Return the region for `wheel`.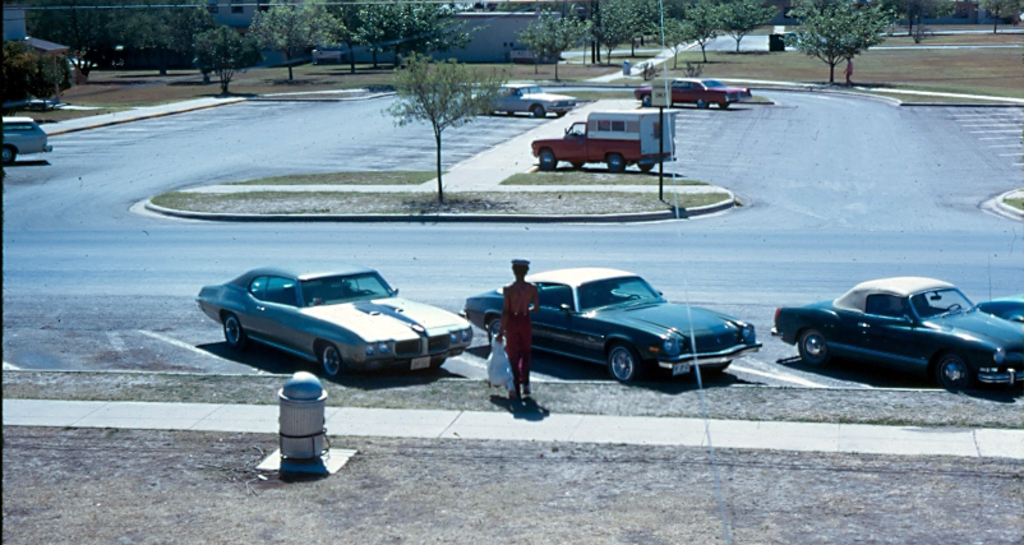
{"x1": 481, "y1": 106, "x2": 489, "y2": 116}.
